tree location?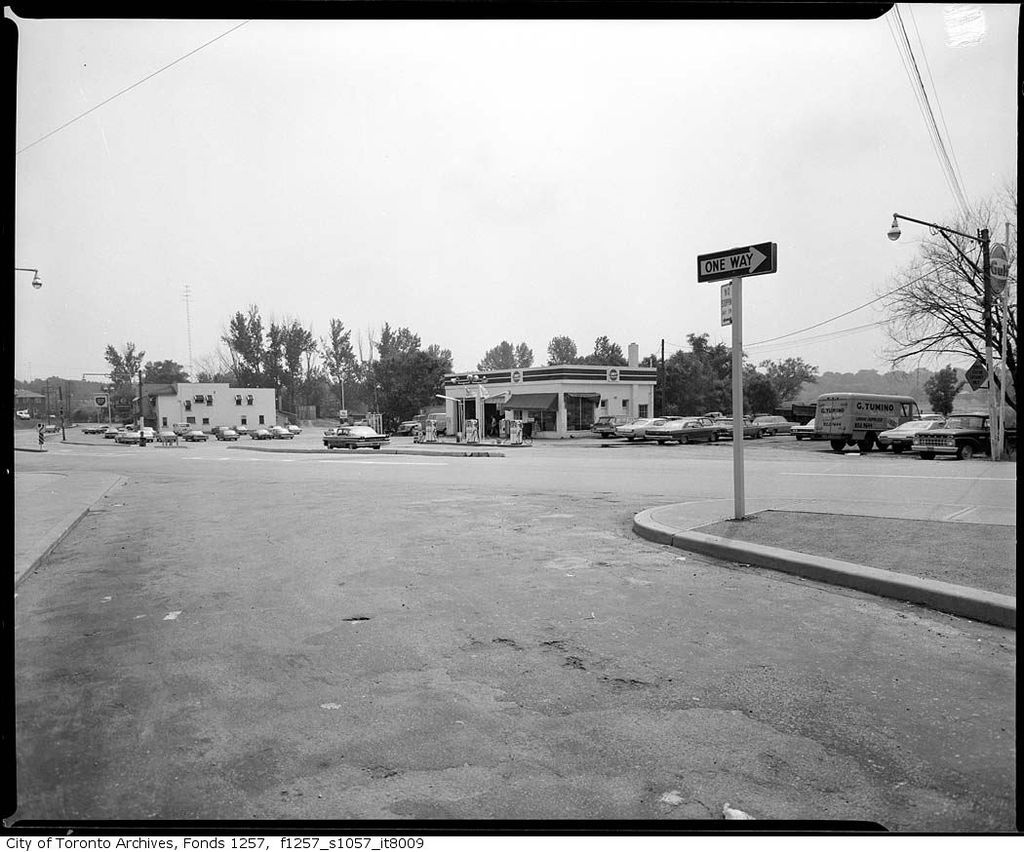
bbox=(96, 341, 146, 419)
